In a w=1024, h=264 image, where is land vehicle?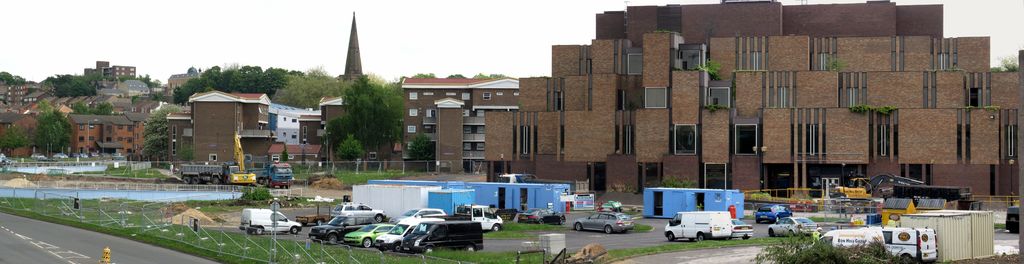
[x1=0, y1=153, x2=11, y2=164].
